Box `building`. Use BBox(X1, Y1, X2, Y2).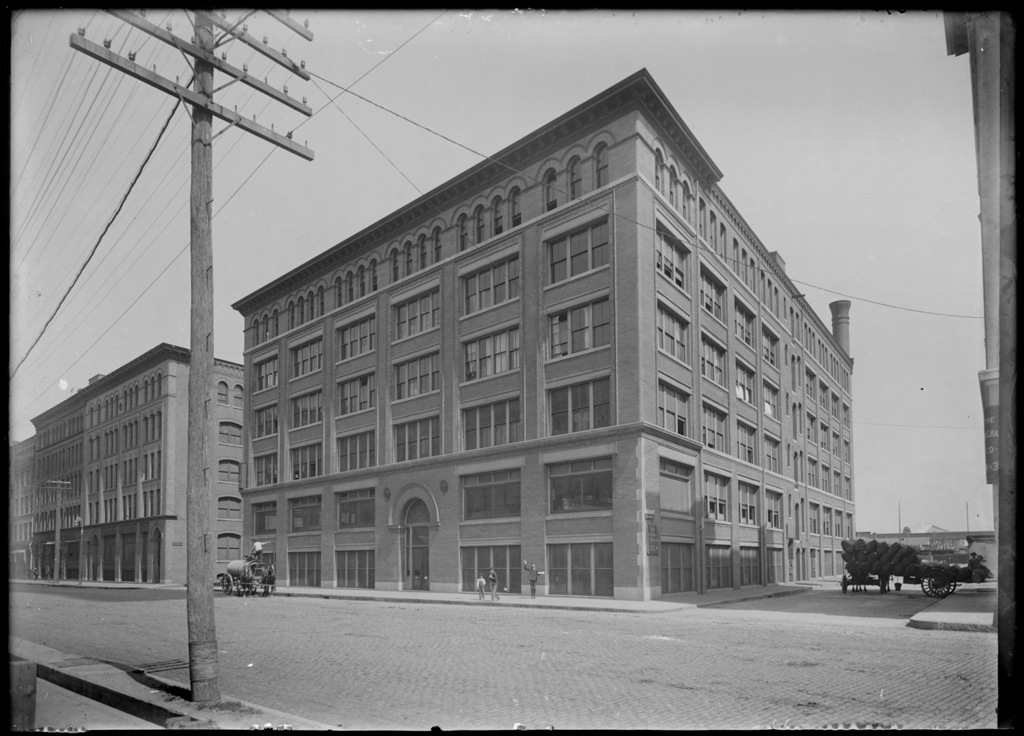
BBox(226, 64, 855, 604).
